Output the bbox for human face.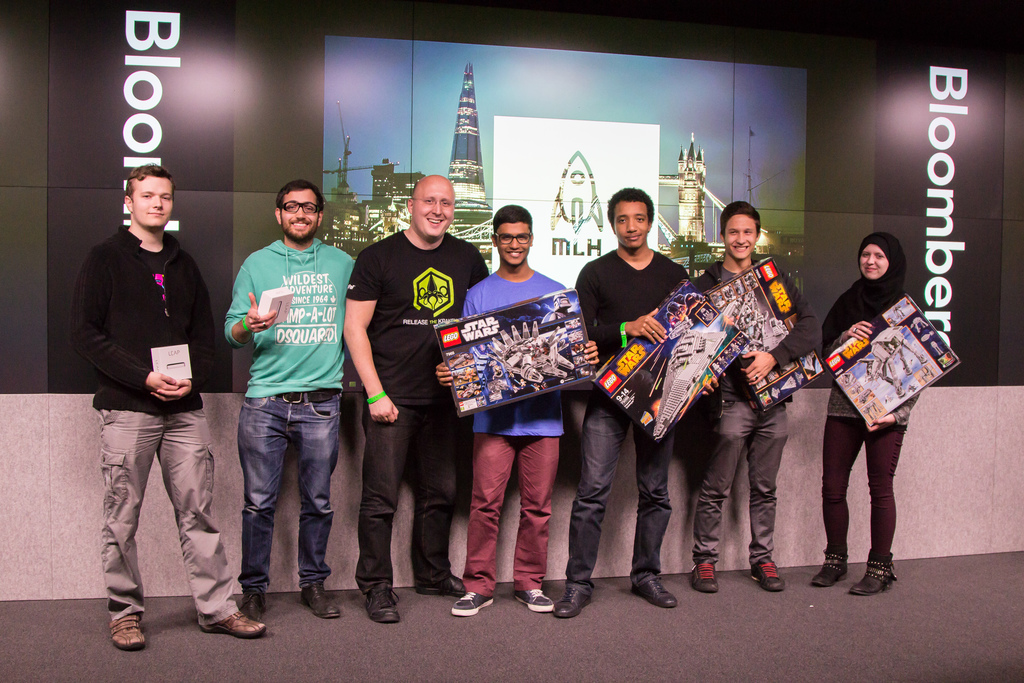
(left=860, top=243, right=890, bottom=280).
